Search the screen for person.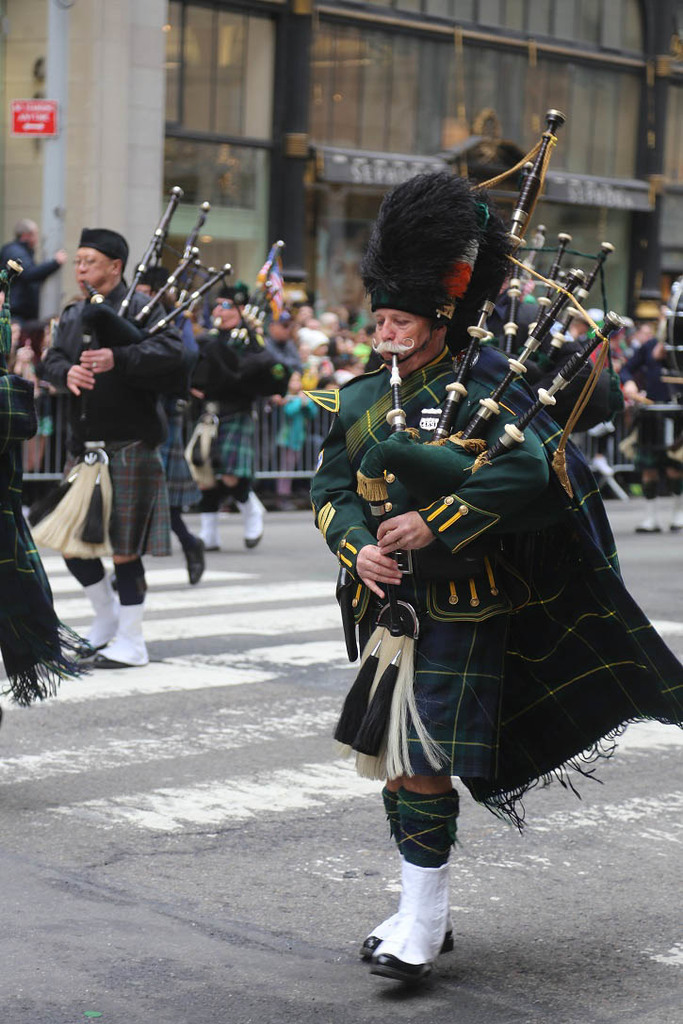
Found at box(177, 279, 266, 561).
